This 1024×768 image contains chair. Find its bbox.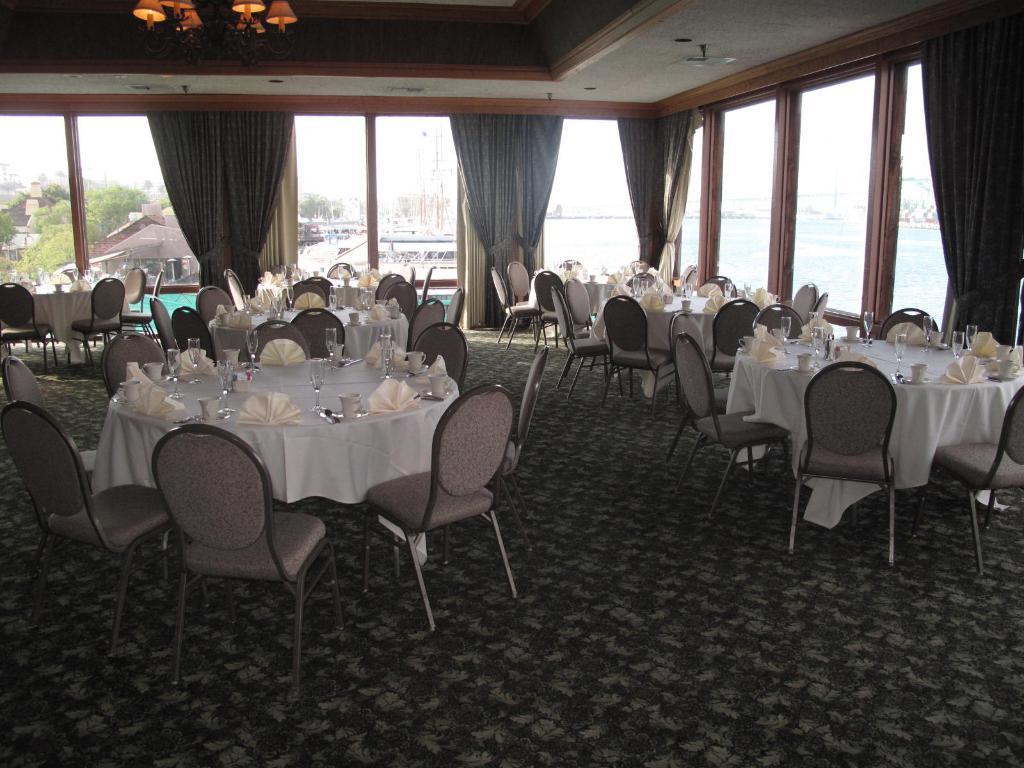
crop(252, 319, 303, 372).
